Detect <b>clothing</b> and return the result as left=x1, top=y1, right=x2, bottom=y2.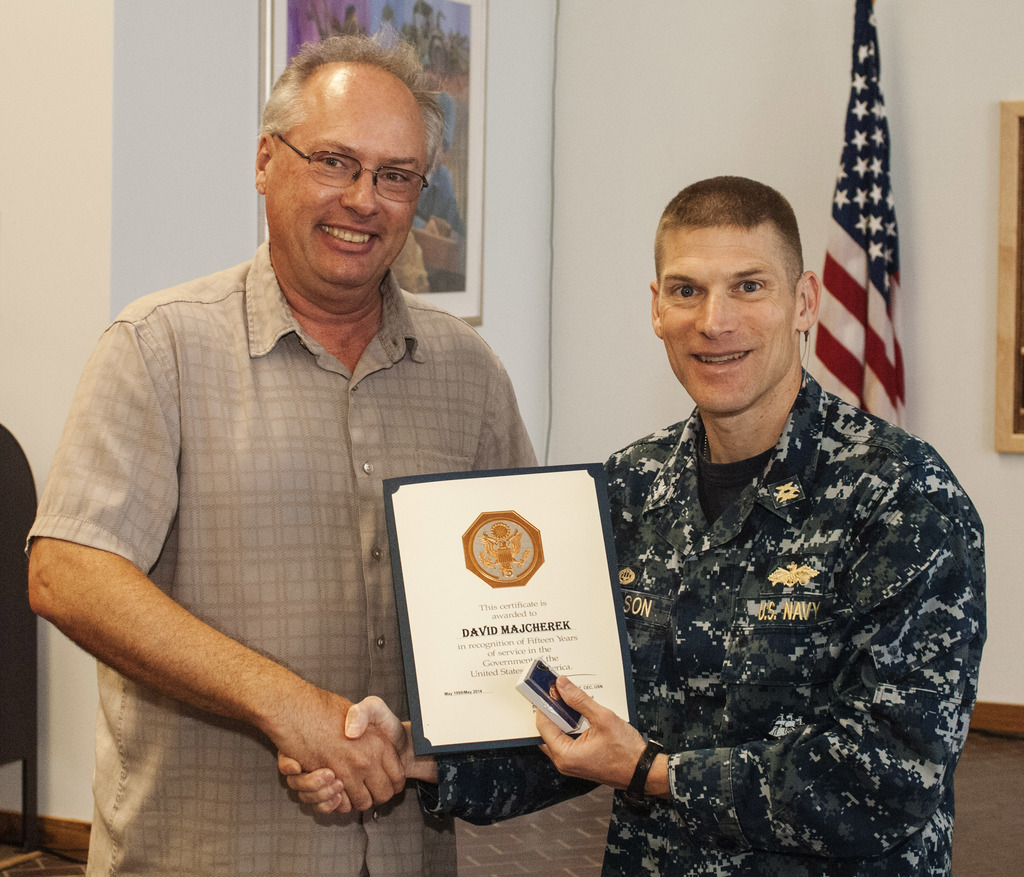
left=37, top=254, right=506, bottom=848.
